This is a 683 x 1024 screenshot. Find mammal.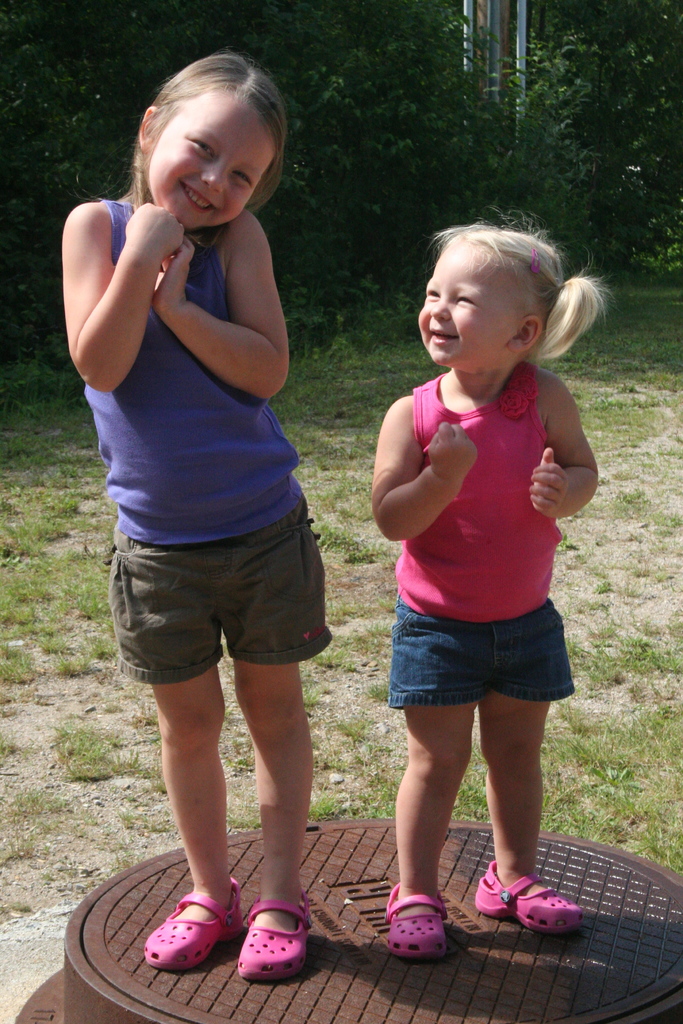
Bounding box: {"x1": 365, "y1": 223, "x2": 604, "y2": 959}.
